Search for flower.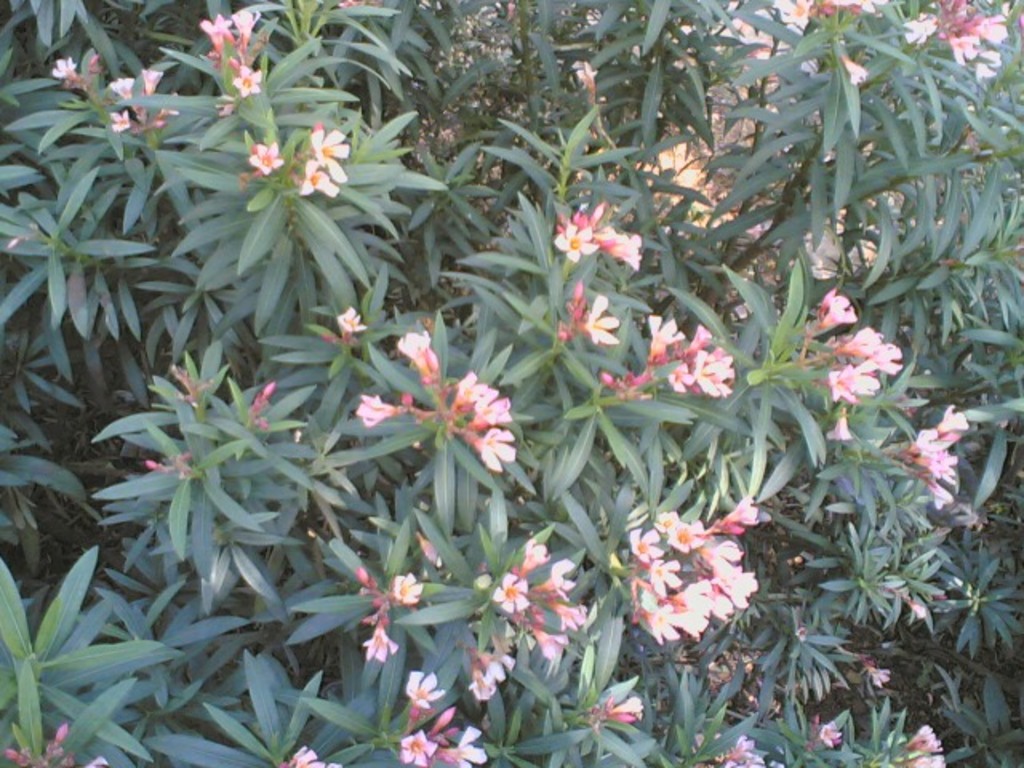
Found at [left=669, top=602, right=709, bottom=638].
